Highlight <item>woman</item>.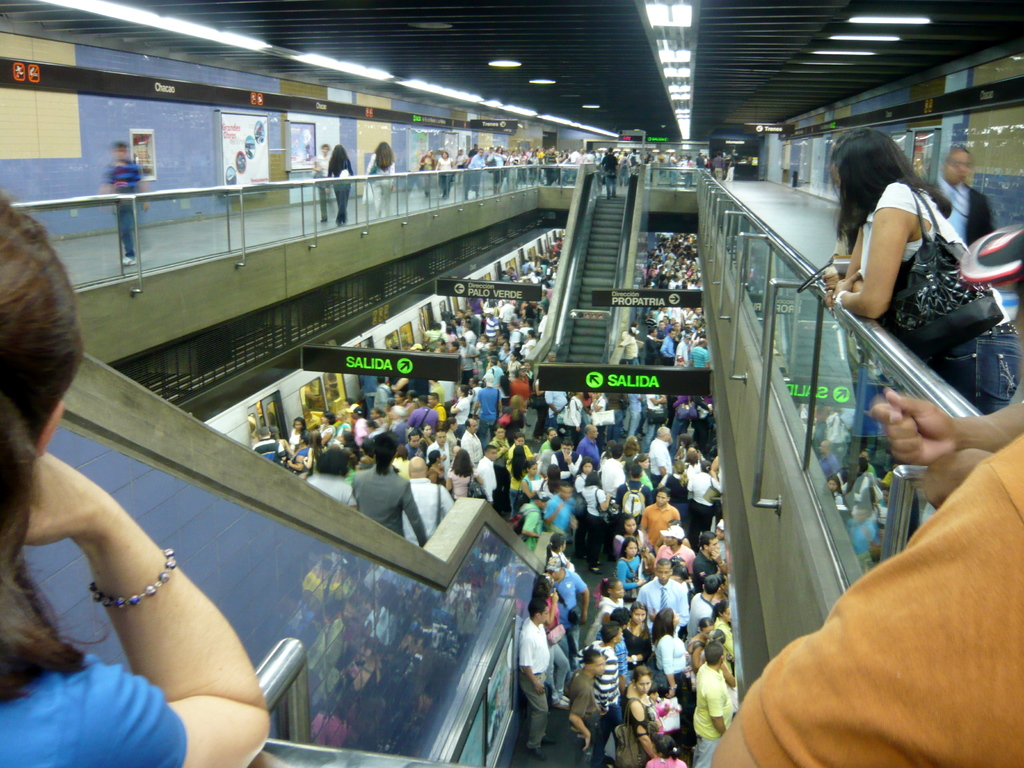
Highlighted region: x1=616 y1=536 x2=650 y2=604.
